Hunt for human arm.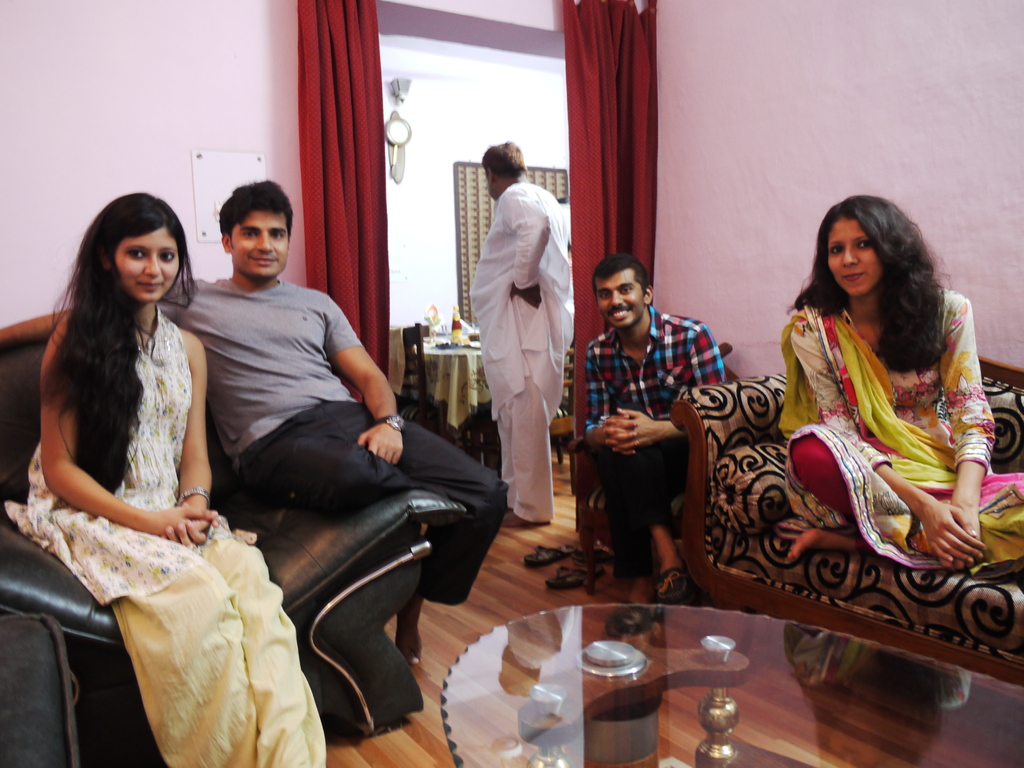
Hunted down at locate(502, 191, 561, 332).
